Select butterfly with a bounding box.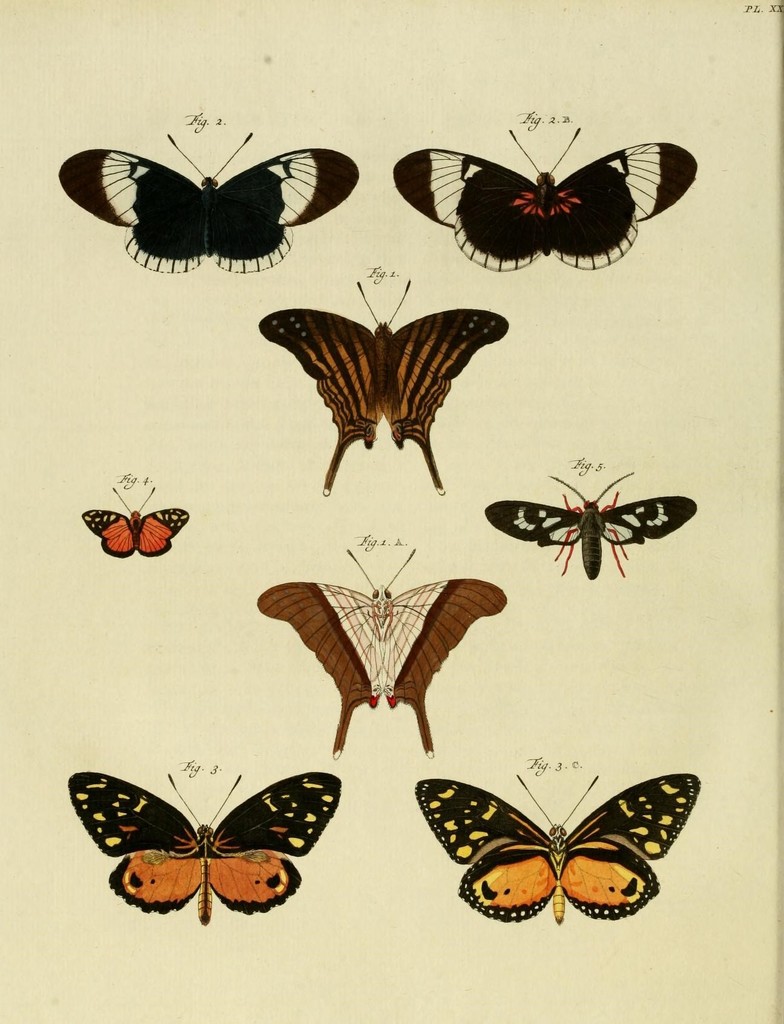
detection(55, 133, 360, 274).
